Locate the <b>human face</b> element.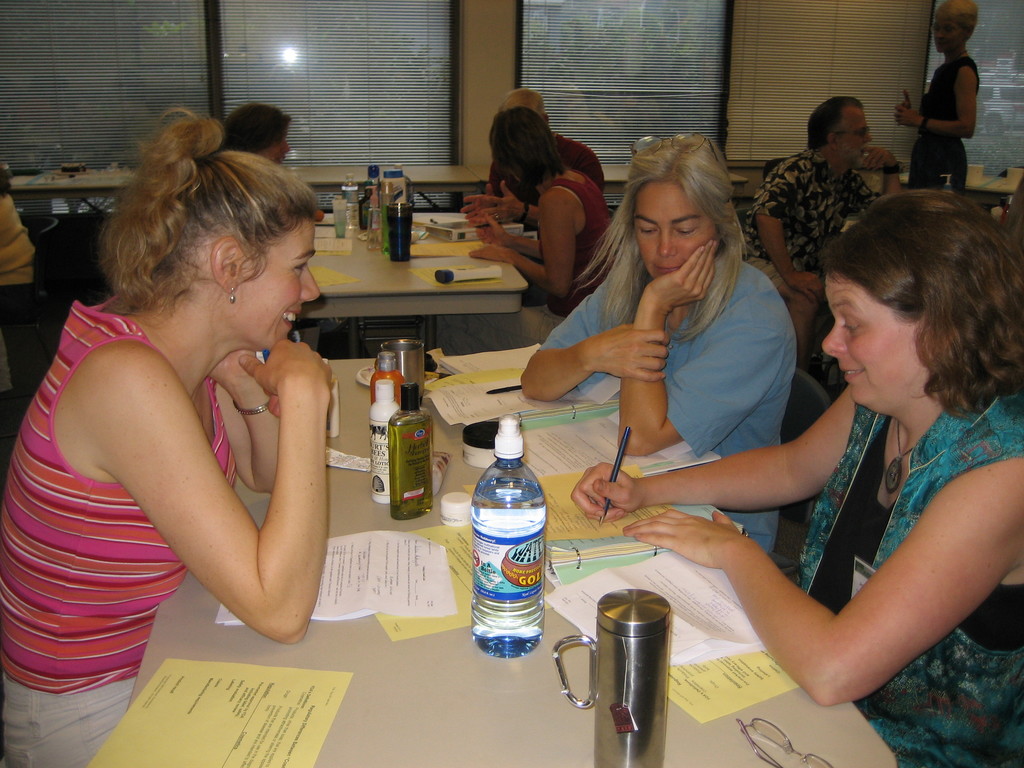
Element bbox: [x1=262, y1=127, x2=293, y2=166].
